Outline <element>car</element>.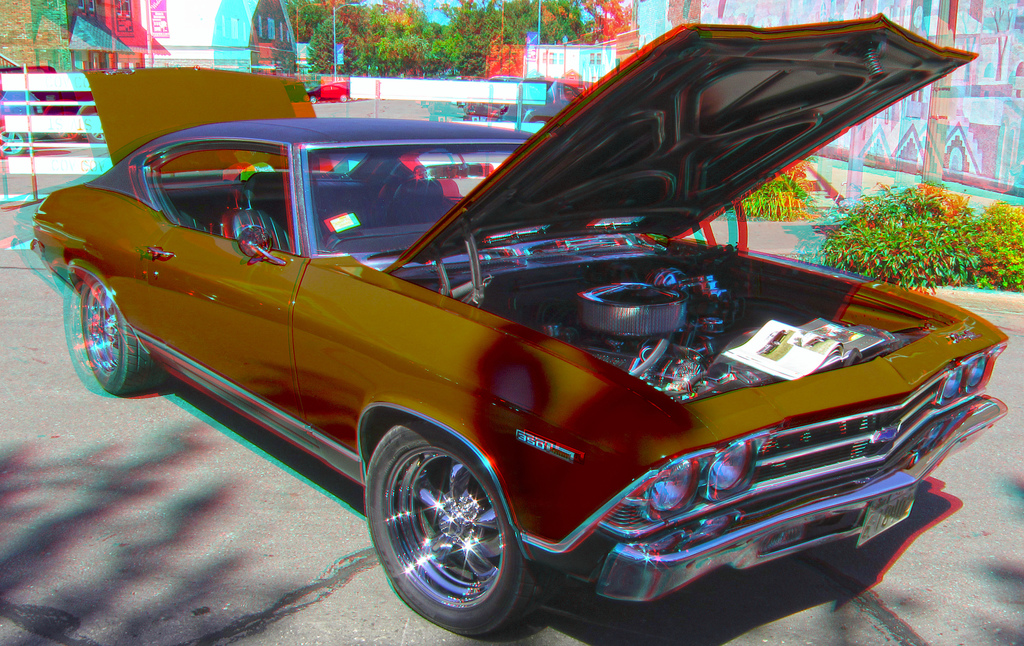
Outline: (0, 90, 40, 156).
